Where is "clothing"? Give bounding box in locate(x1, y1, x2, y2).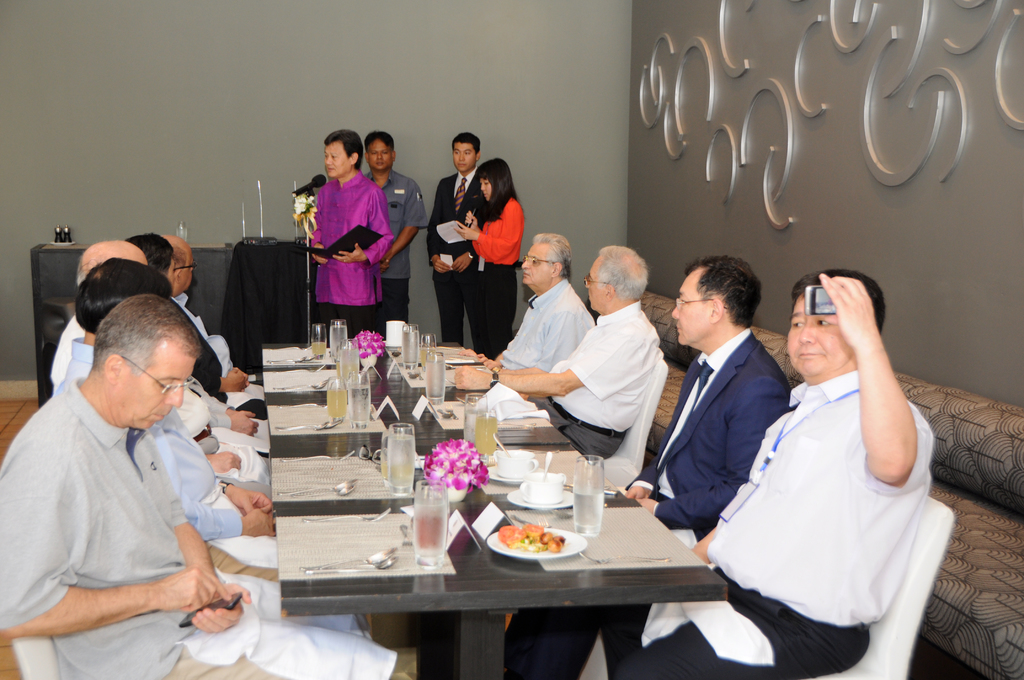
locate(0, 369, 431, 679).
